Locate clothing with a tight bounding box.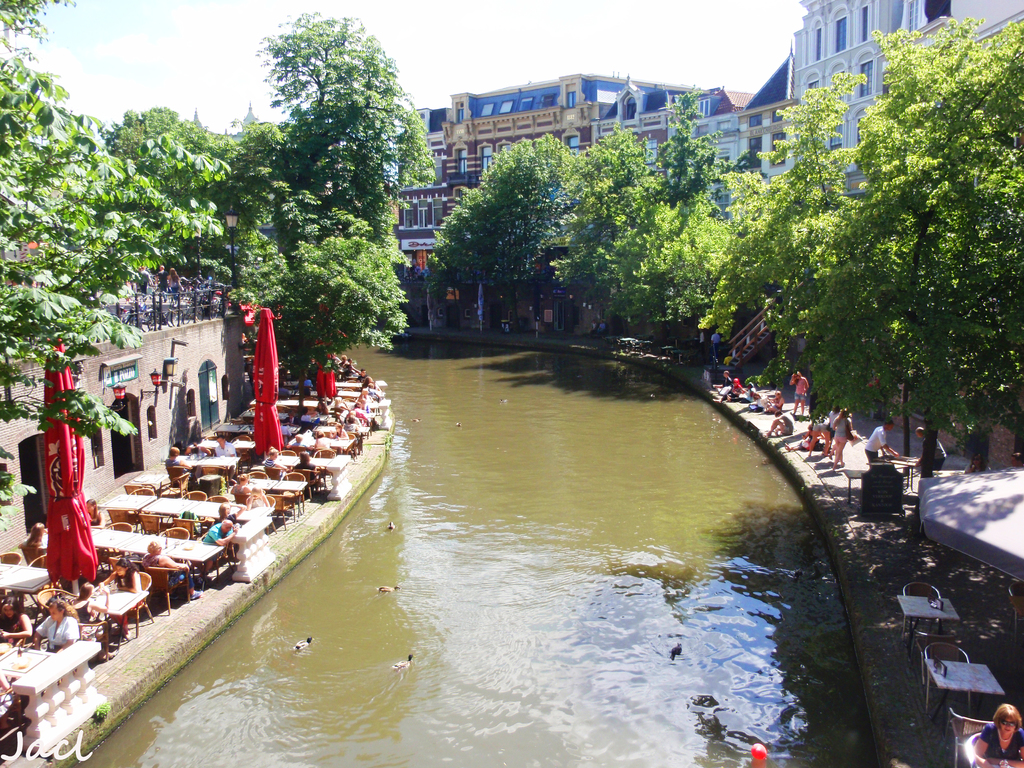
rect(733, 384, 755, 404).
